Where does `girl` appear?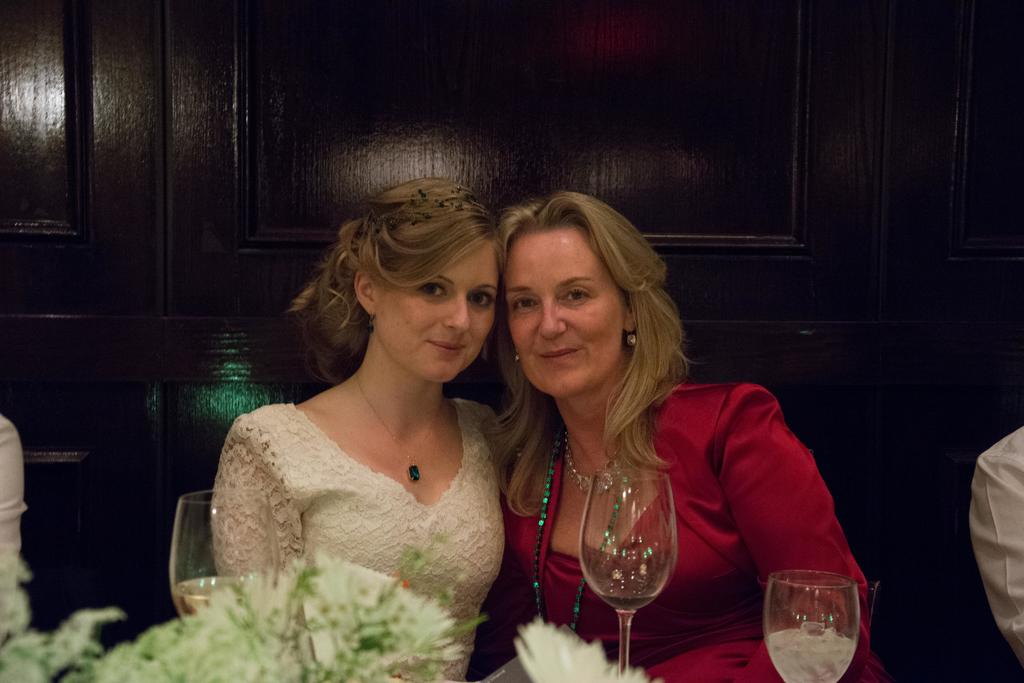
Appears at [x1=207, y1=175, x2=506, y2=682].
